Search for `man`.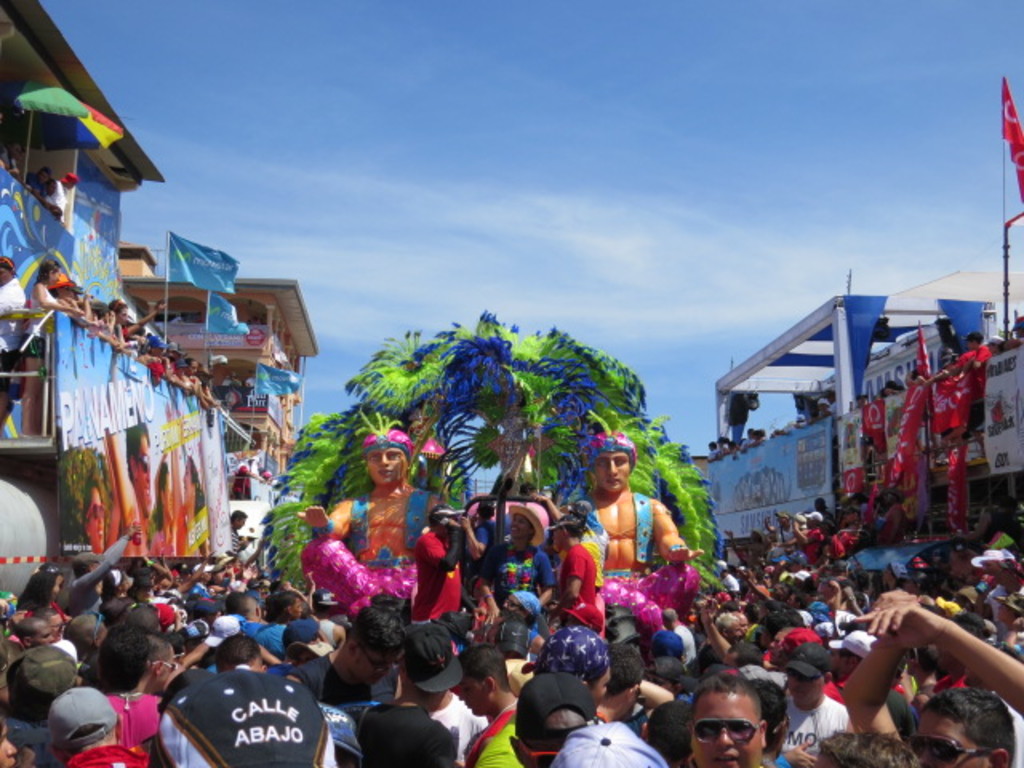
Found at Rect(840, 592, 1022, 766).
